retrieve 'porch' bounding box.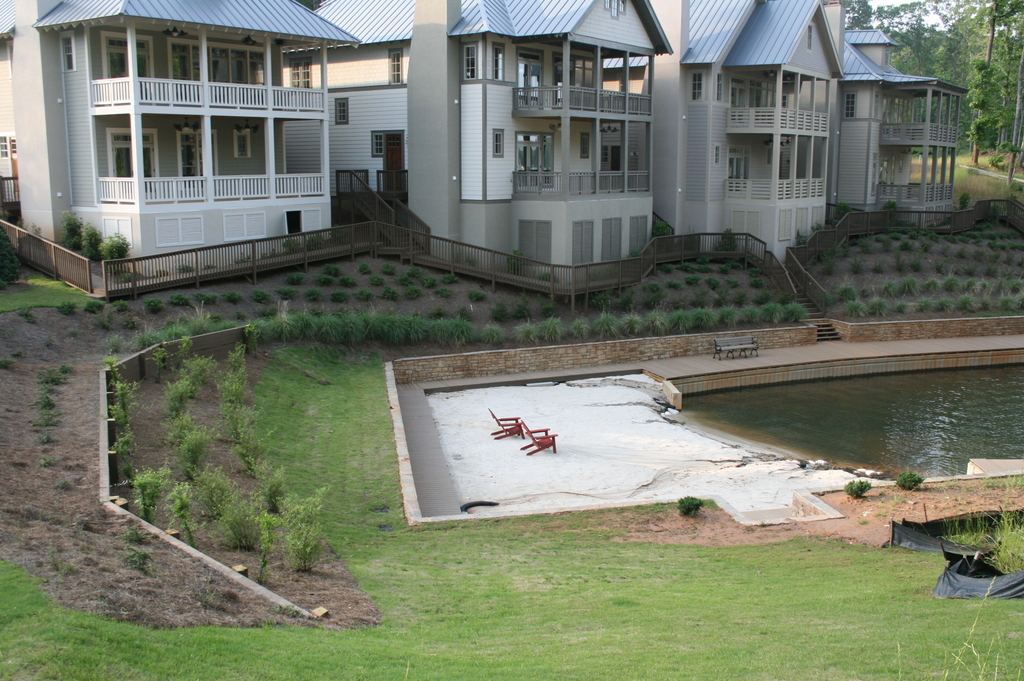
Bounding box: x1=100 y1=193 x2=427 y2=268.
